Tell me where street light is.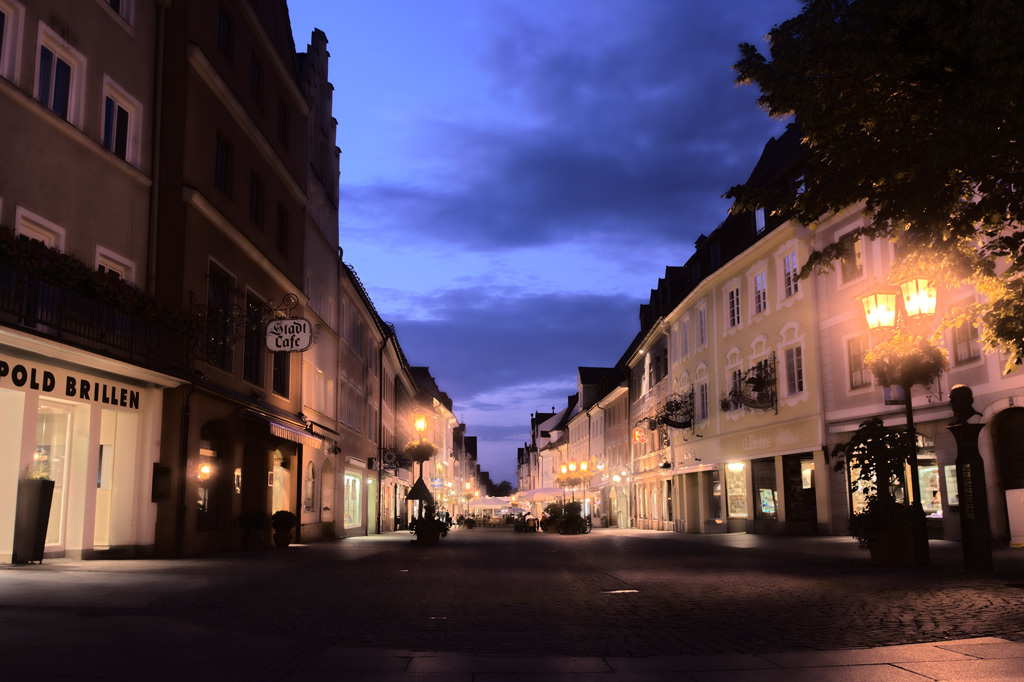
street light is at left=853, top=269, right=944, bottom=551.
